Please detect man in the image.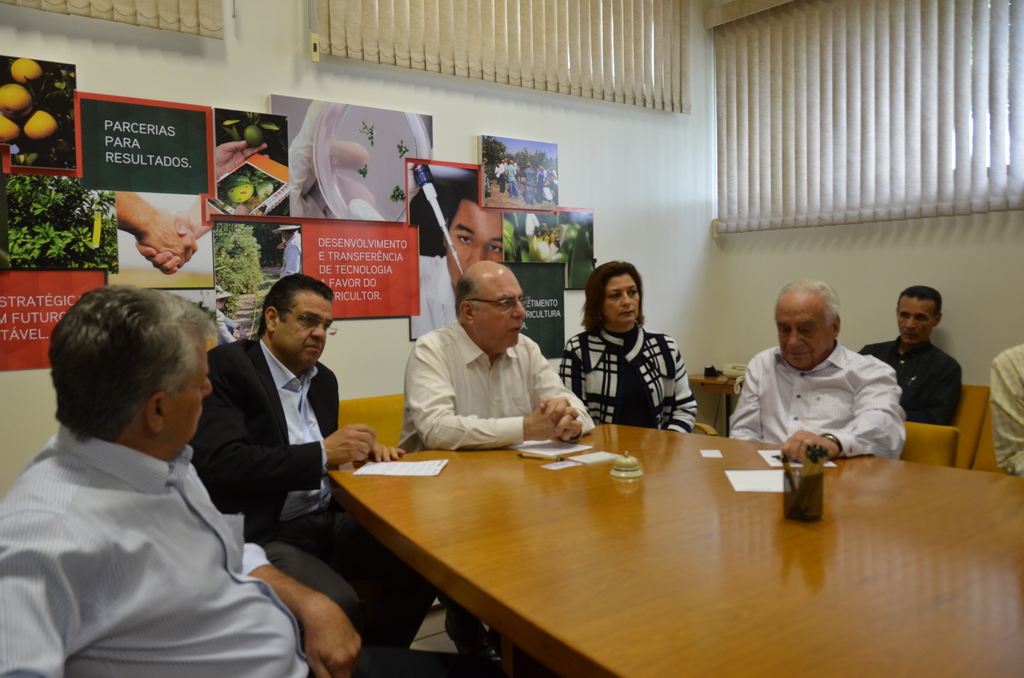
bbox(190, 270, 447, 677).
